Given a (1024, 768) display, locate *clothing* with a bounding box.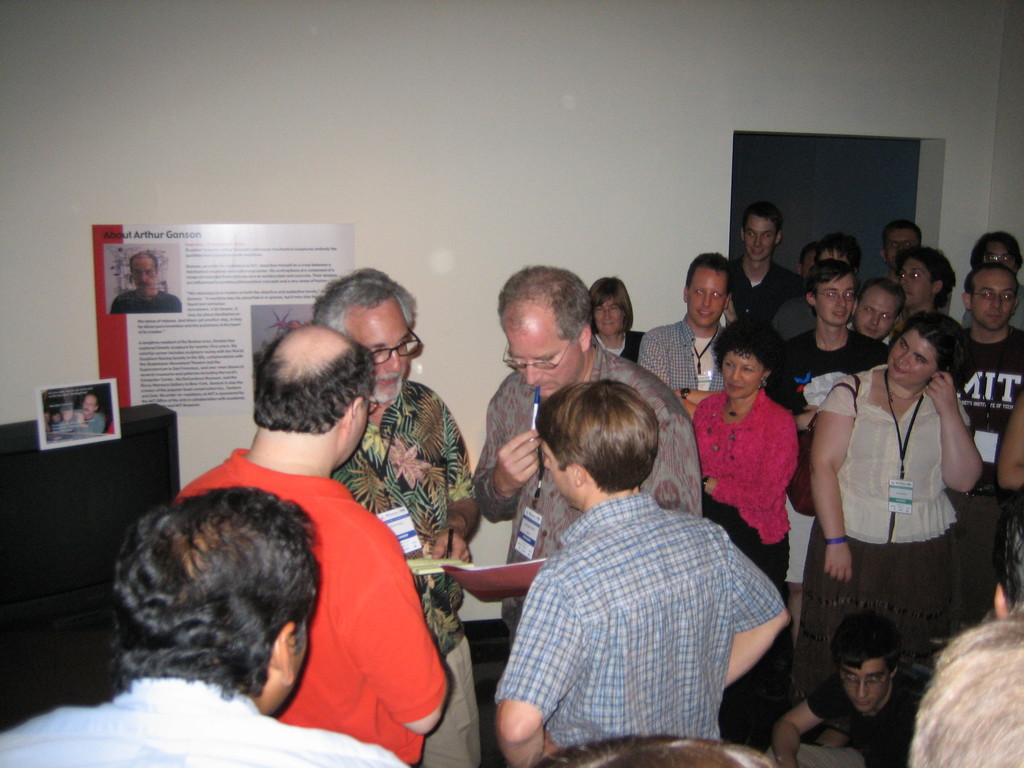
Located: x1=770 y1=296 x2=813 y2=339.
